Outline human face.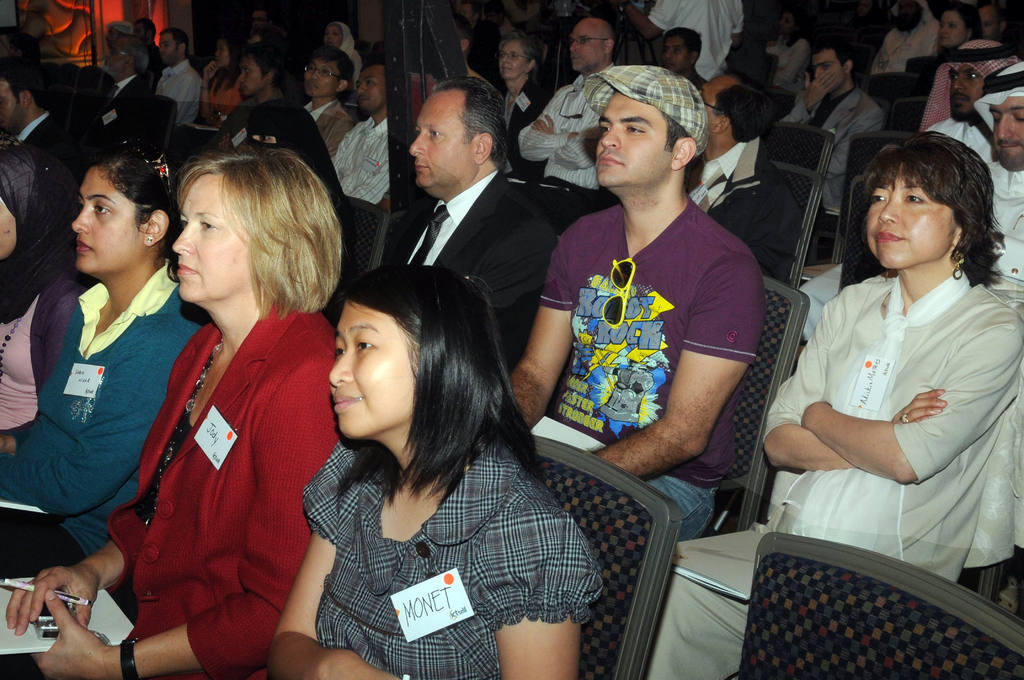
Outline: 947,60,982,119.
